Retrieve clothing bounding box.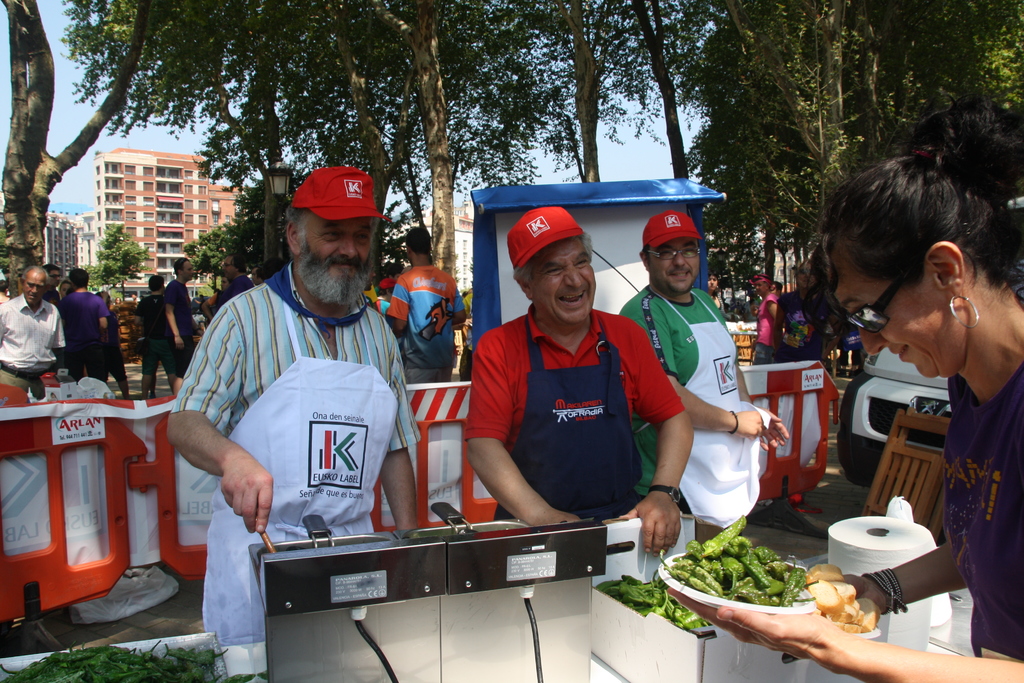
Bounding box: (0, 288, 58, 379).
